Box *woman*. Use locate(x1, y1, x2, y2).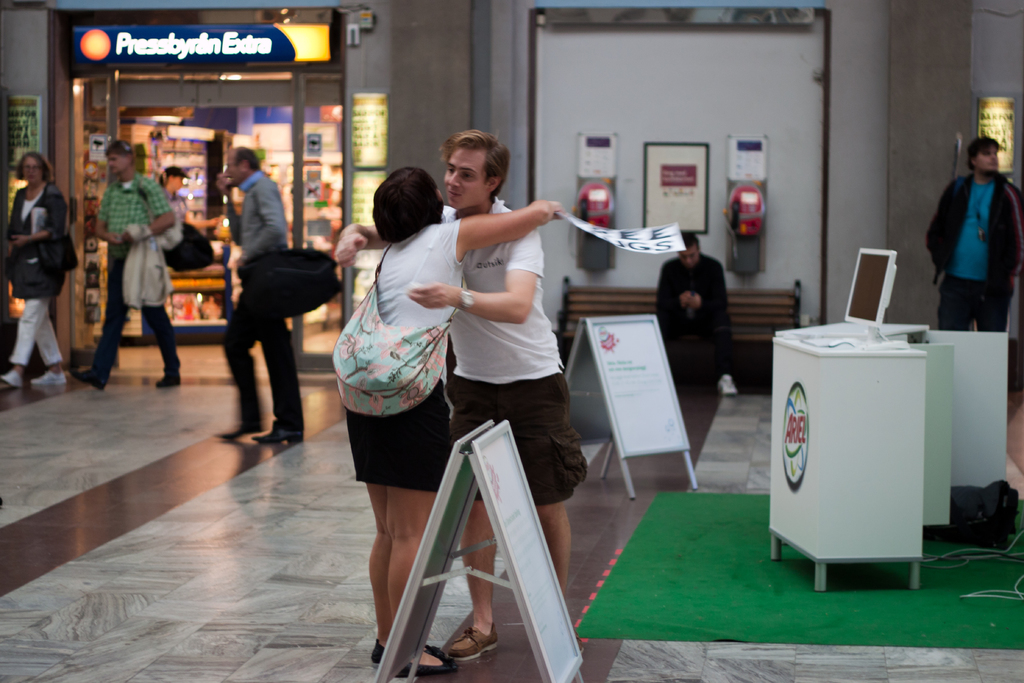
locate(343, 138, 581, 622).
